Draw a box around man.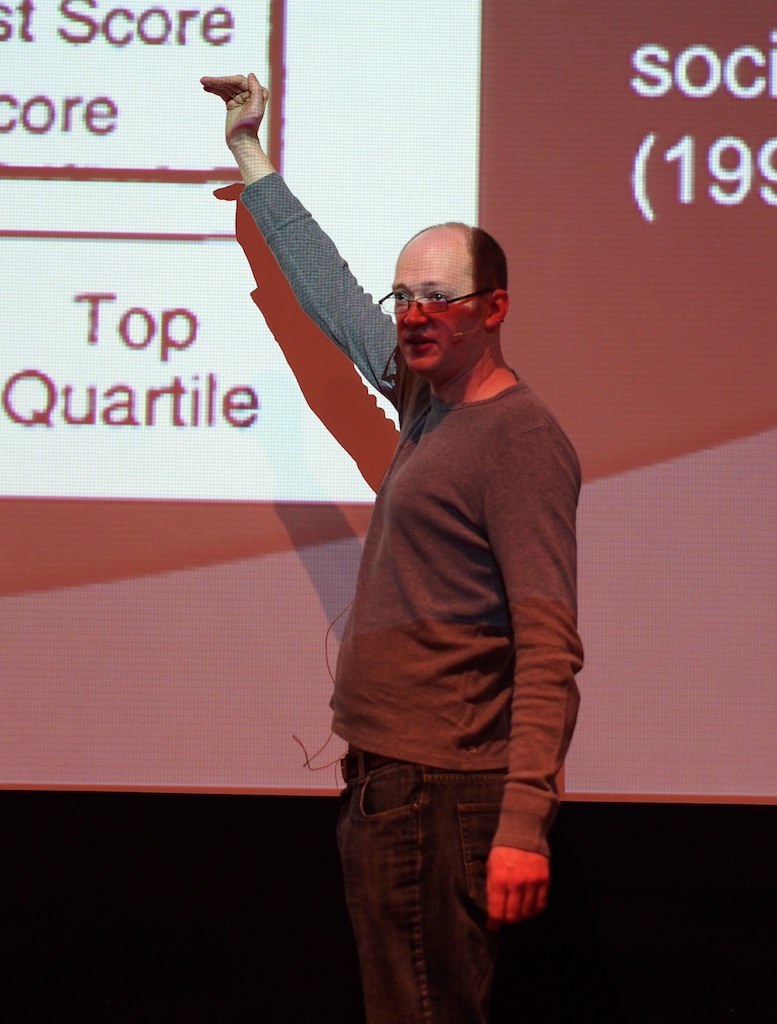
x1=198 y1=74 x2=583 y2=1023.
